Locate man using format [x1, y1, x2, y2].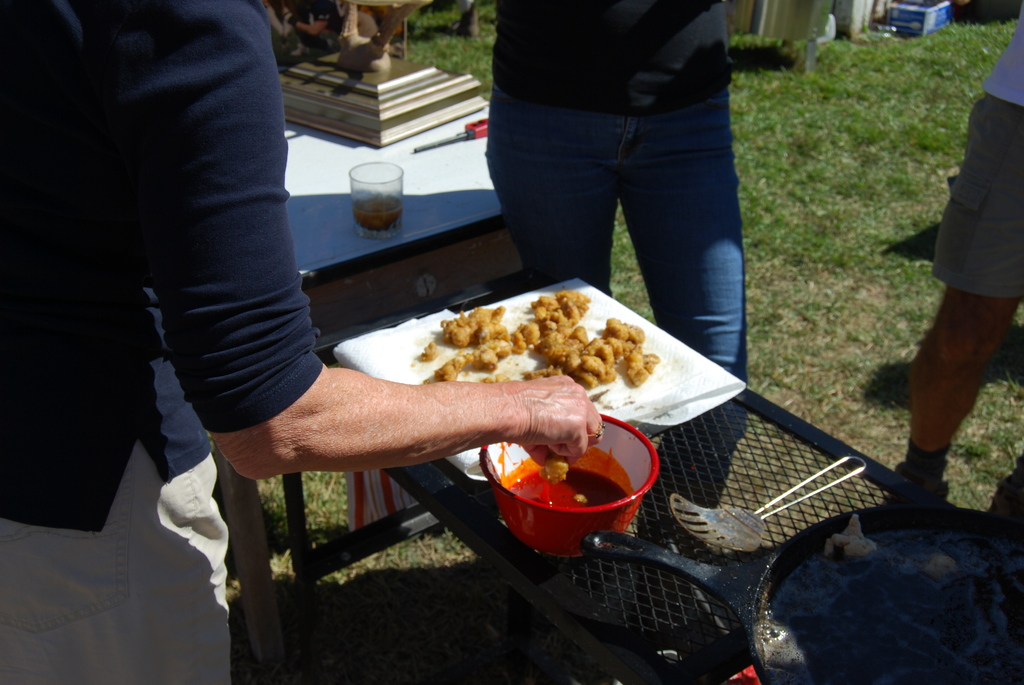
[0, 0, 605, 684].
